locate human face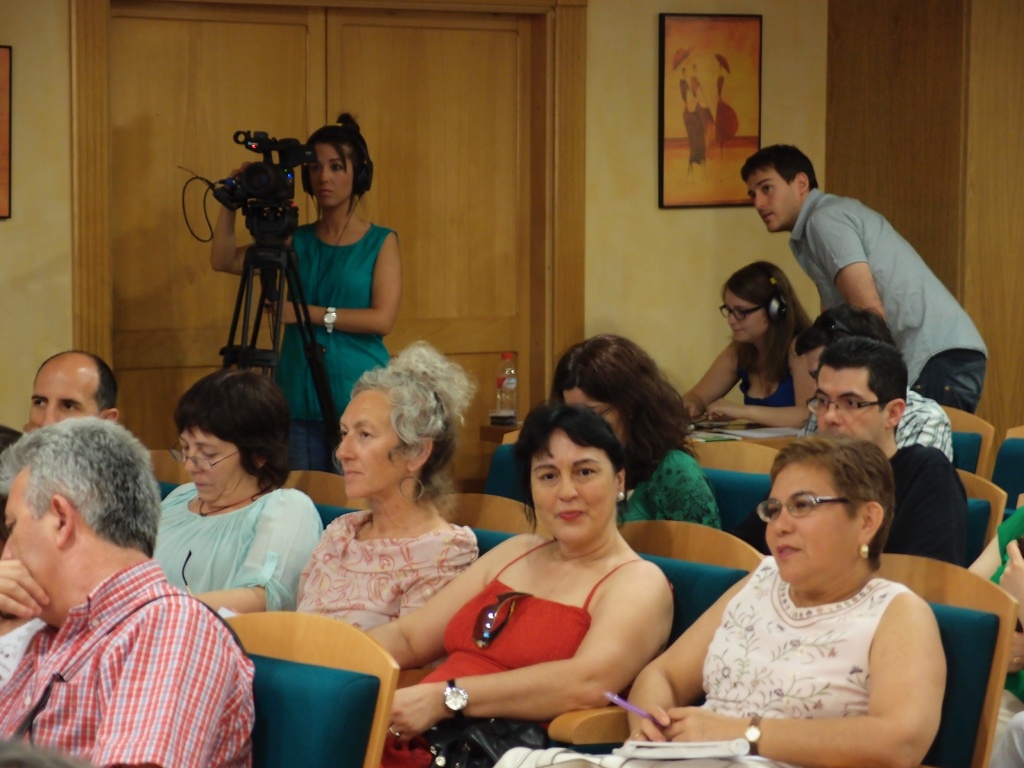
left=303, top=143, right=356, bottom=209
